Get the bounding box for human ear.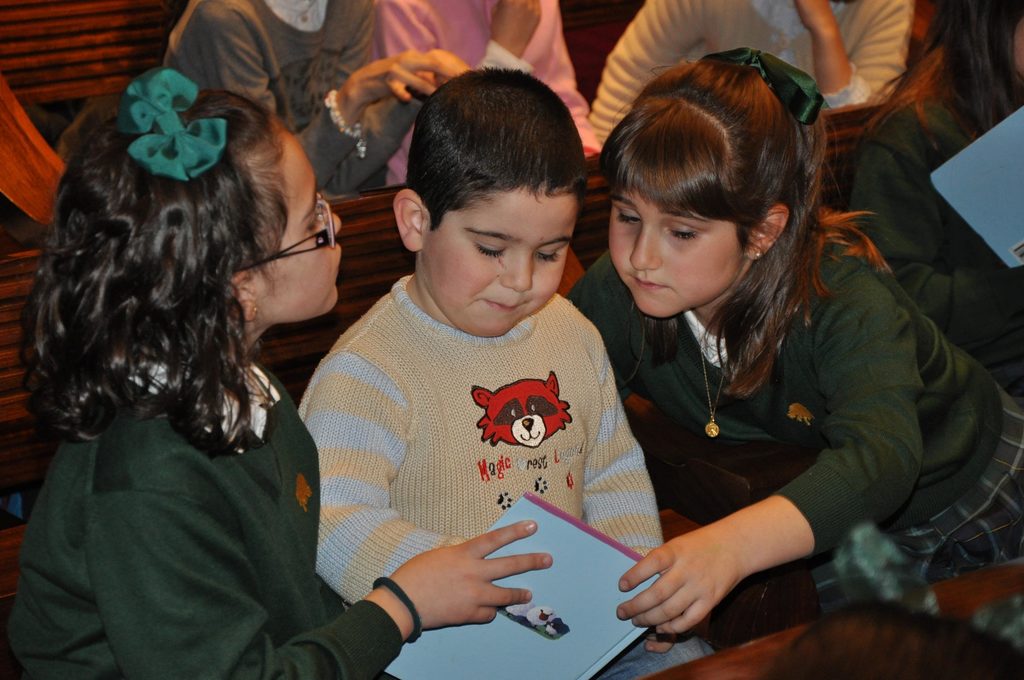
BBox(225, 268, 257, 323).
